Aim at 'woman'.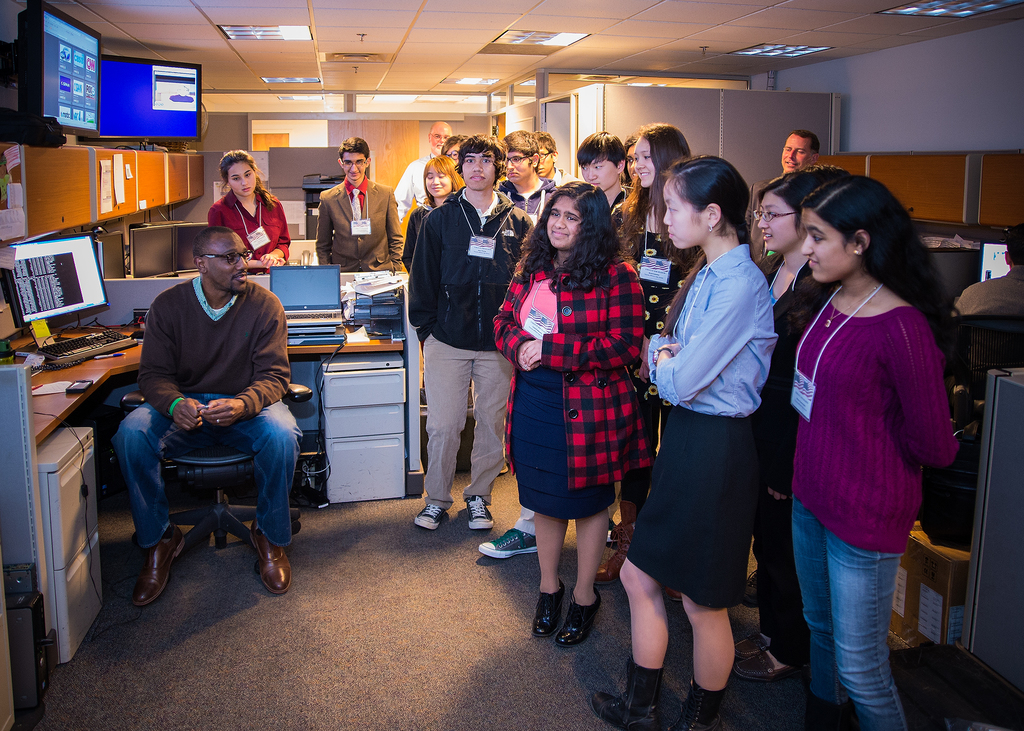
Aimed at crop(593, 124, 712, 586).
